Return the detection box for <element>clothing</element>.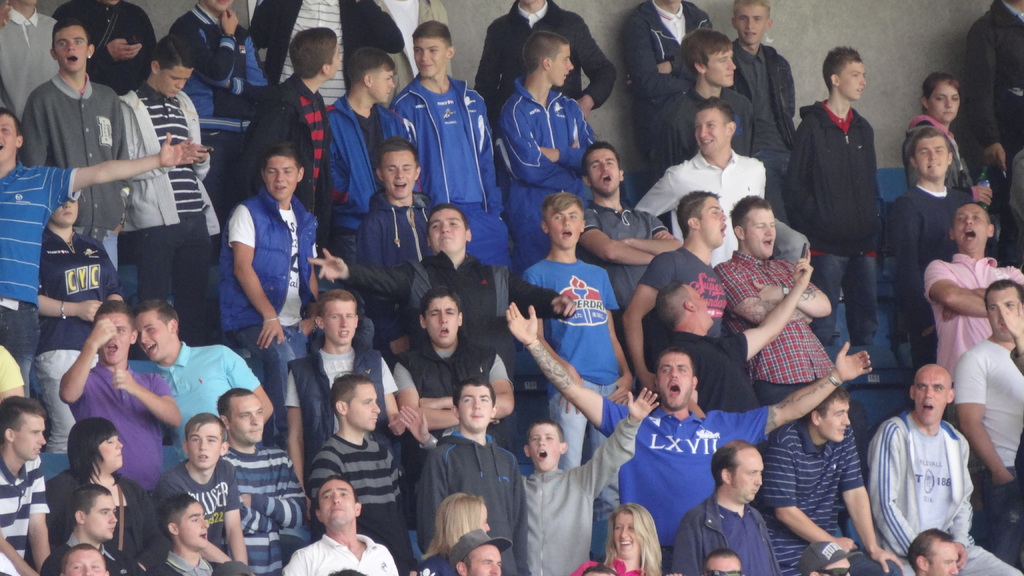
region(973, 0, 1023, 153).
